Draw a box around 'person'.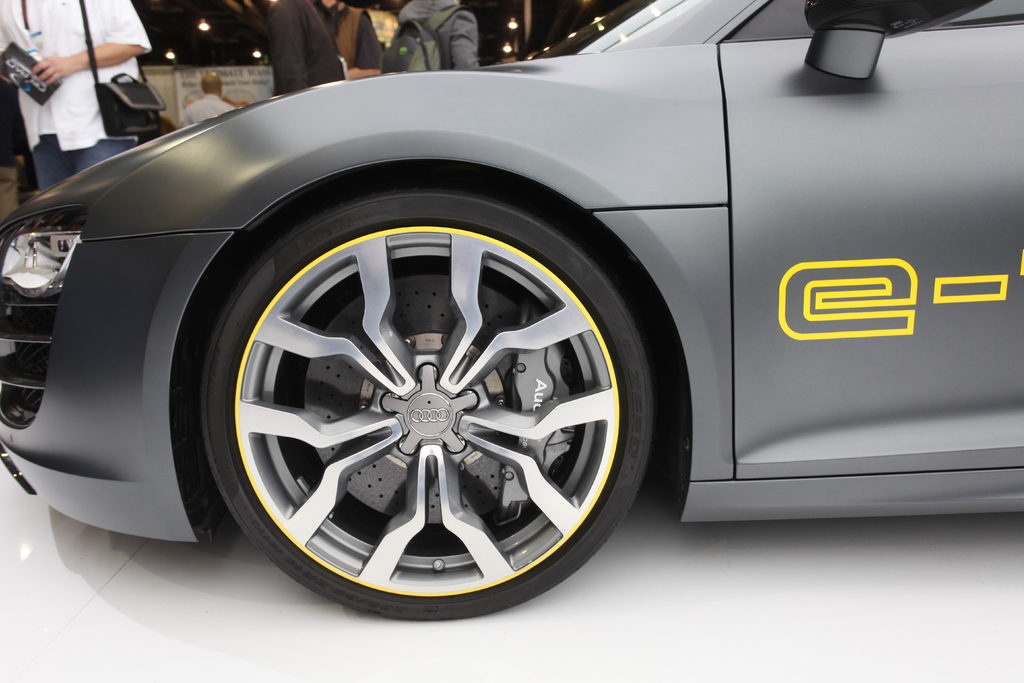
(387,0,479,80).
